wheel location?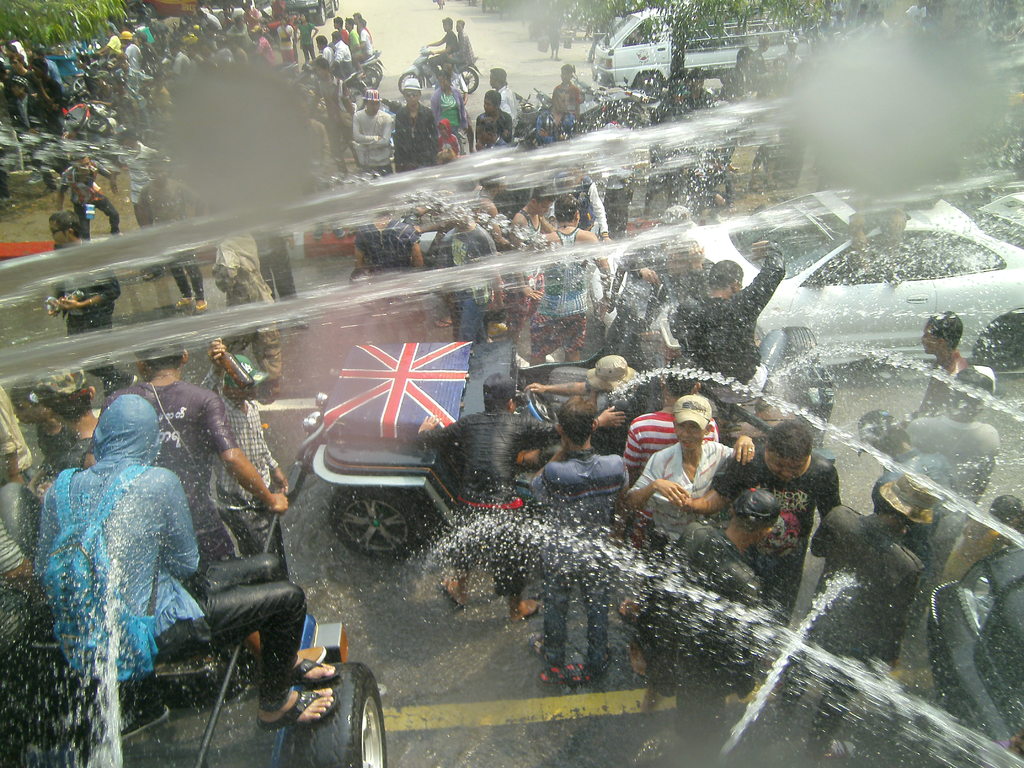
{"x1": 431, "y1": 0, "x2": 445, "y2": 10}
